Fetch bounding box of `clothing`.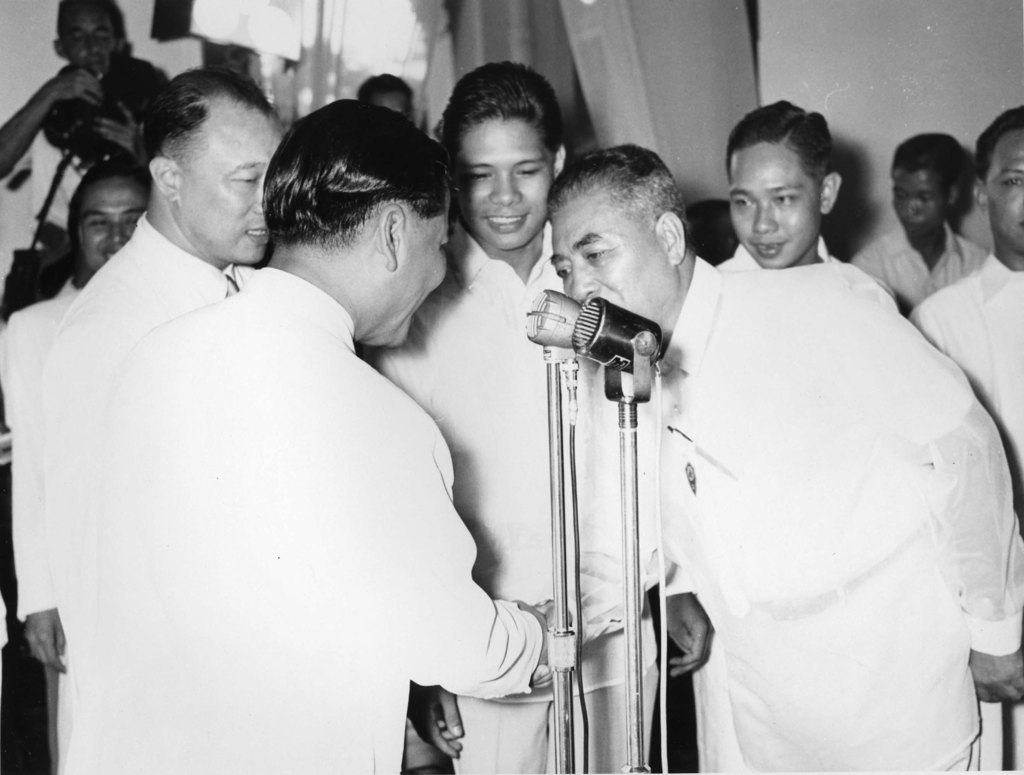
Bbox: (x1=909, y1=253, x2=1023, y2=502).
